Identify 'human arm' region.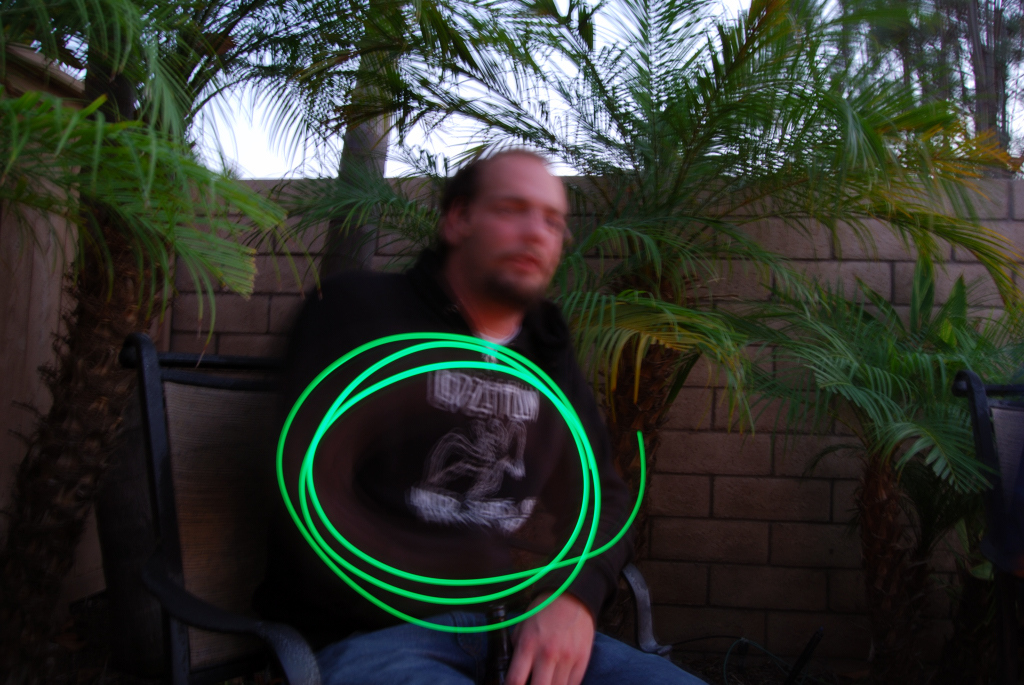
Region: rect(510, 317, 650, 684).
